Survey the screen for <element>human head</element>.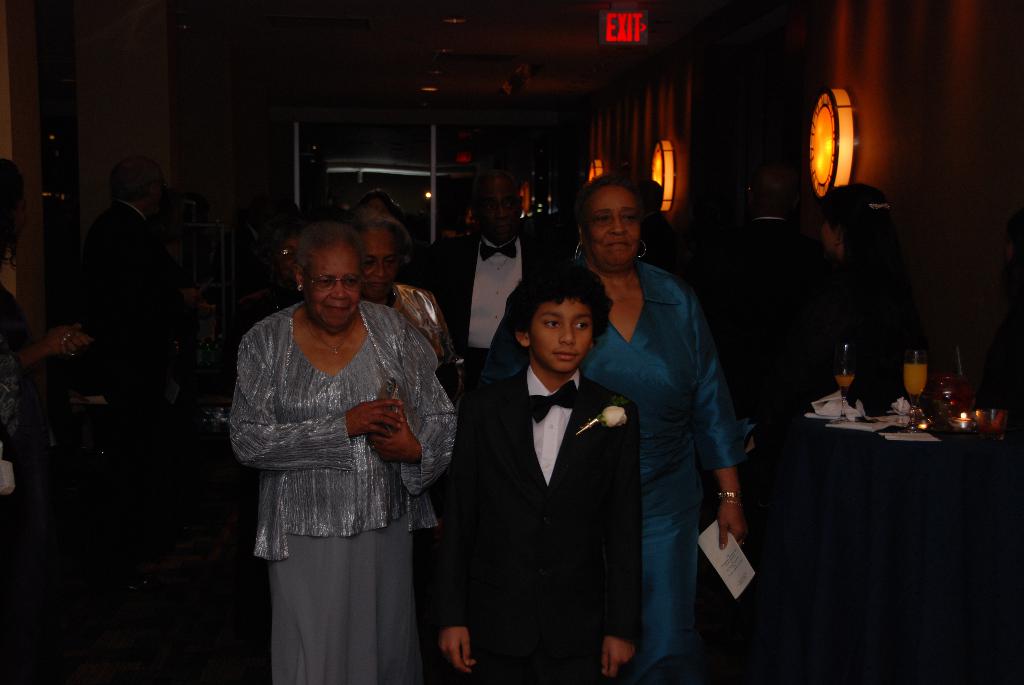
Survey found: Rect(0, 159, 29, 251).
